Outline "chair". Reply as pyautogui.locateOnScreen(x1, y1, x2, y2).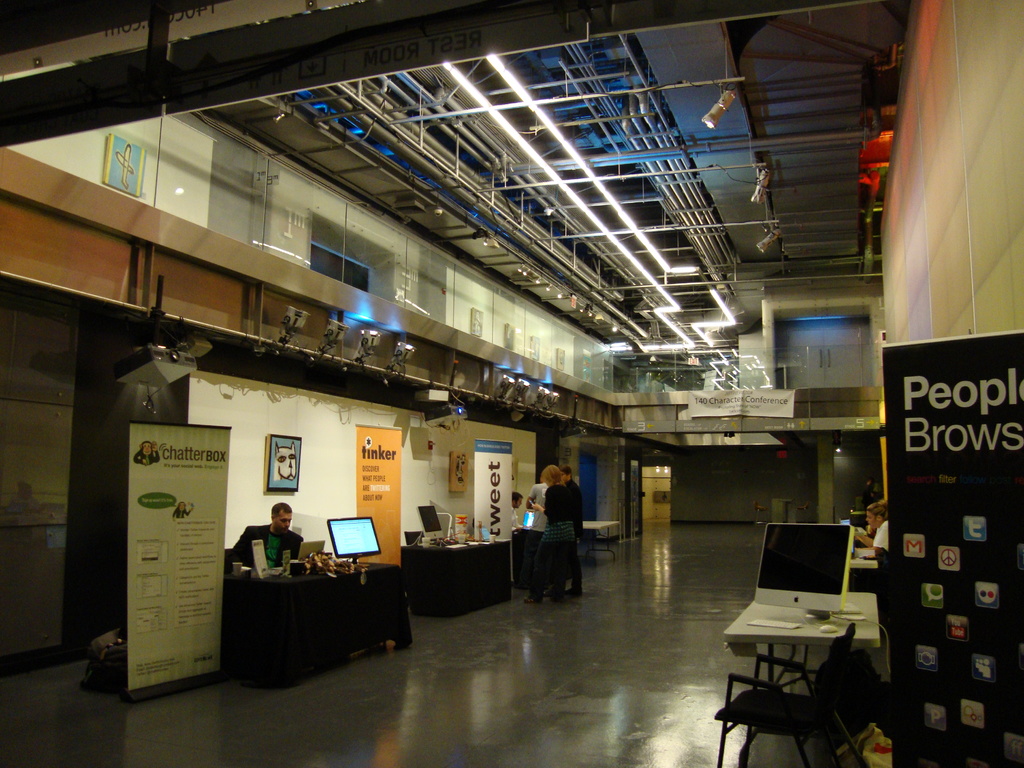
pyautogui.locateOnScreen(407, 532, 426, 547).
